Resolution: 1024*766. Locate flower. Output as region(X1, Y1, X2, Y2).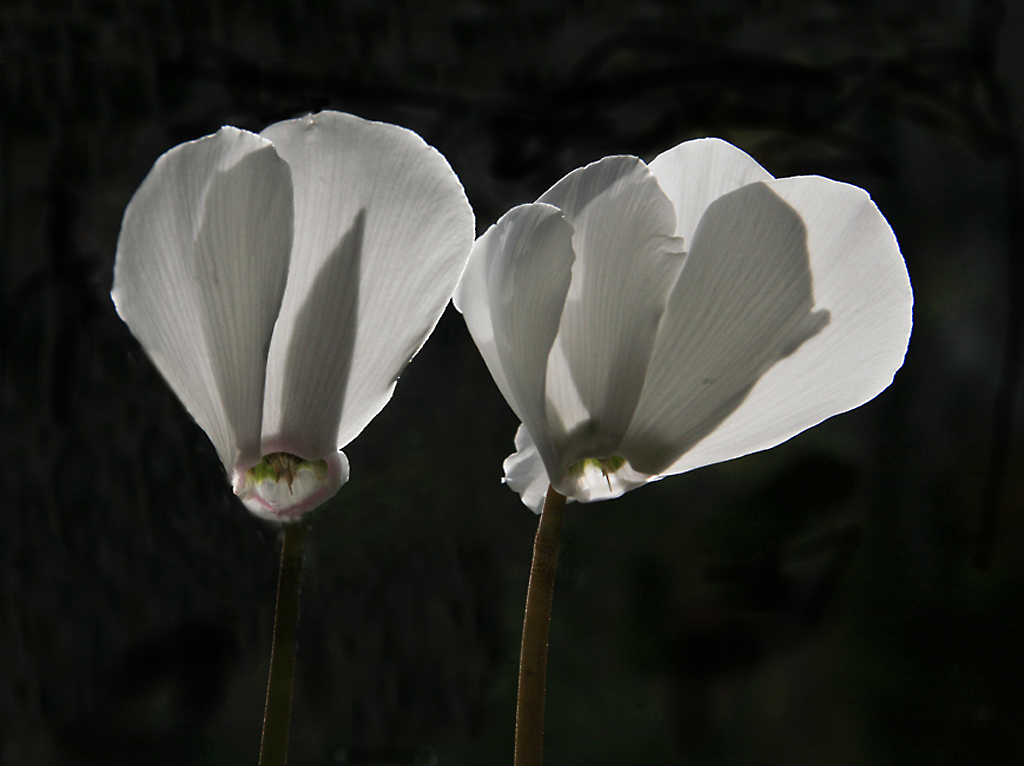
region(116, 111, 476, 533).
